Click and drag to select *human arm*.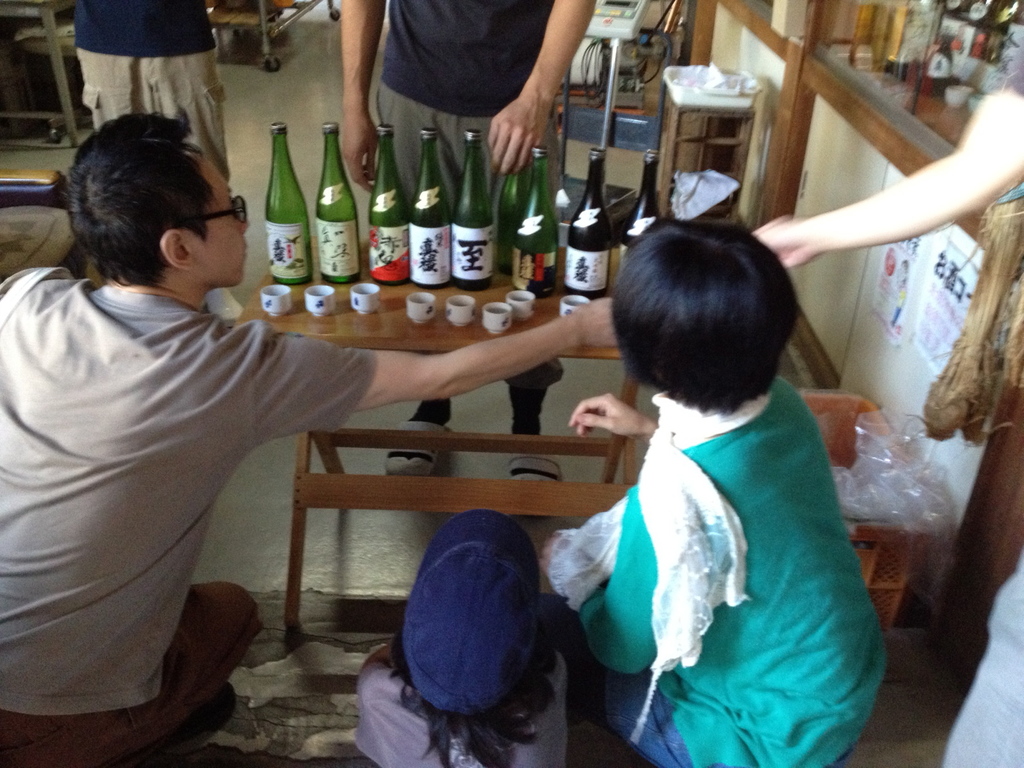
Selection: [563,479,679,687].
